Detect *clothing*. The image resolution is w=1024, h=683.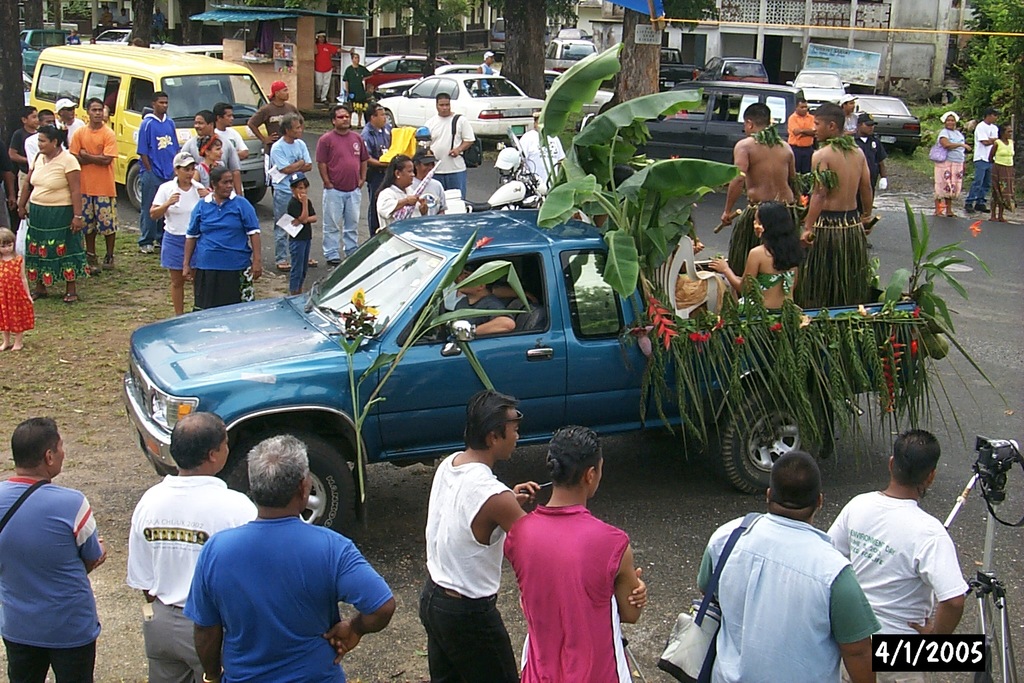
select_region(379, 180, 428, 234).
